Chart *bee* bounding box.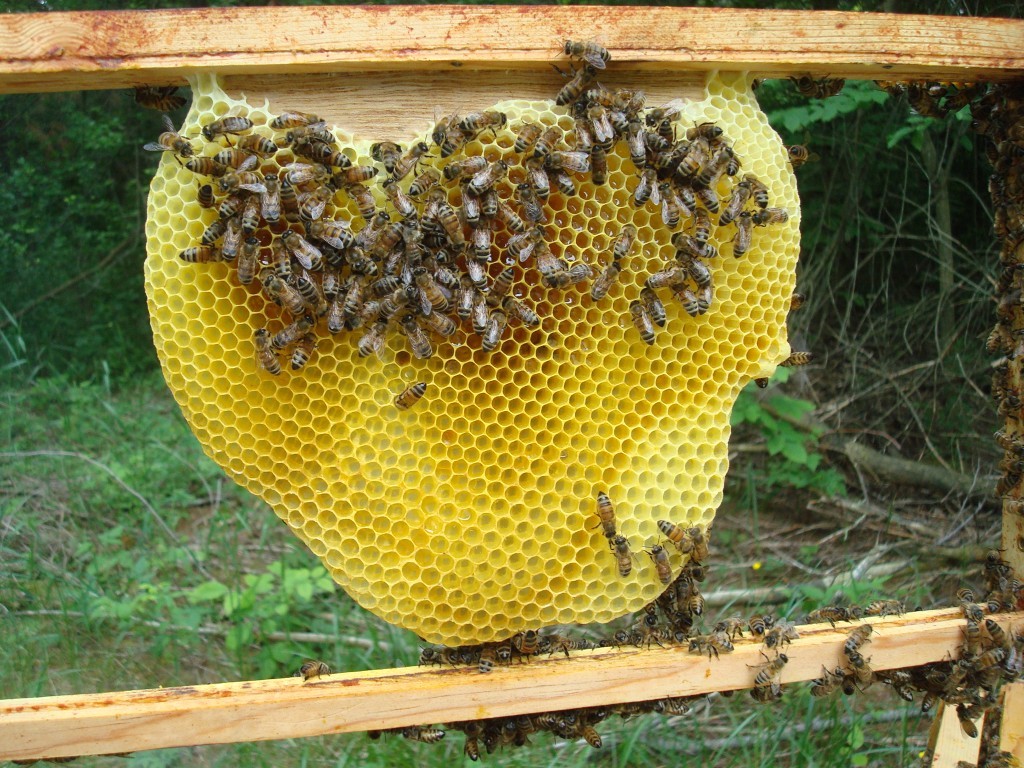
Charted: [547,56,604,103].
